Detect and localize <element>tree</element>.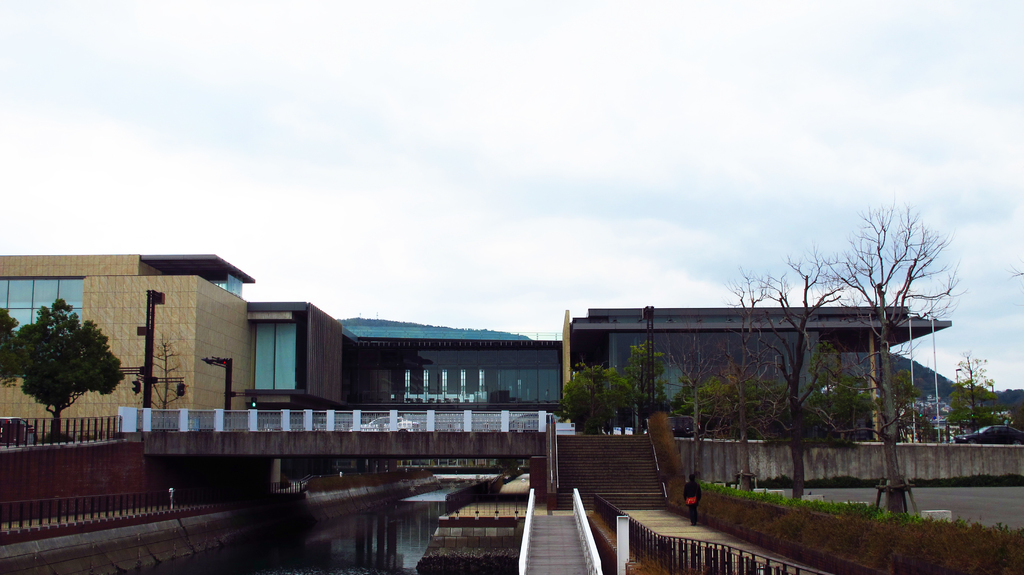
Localized at crop(0, 304, 21, 385).
